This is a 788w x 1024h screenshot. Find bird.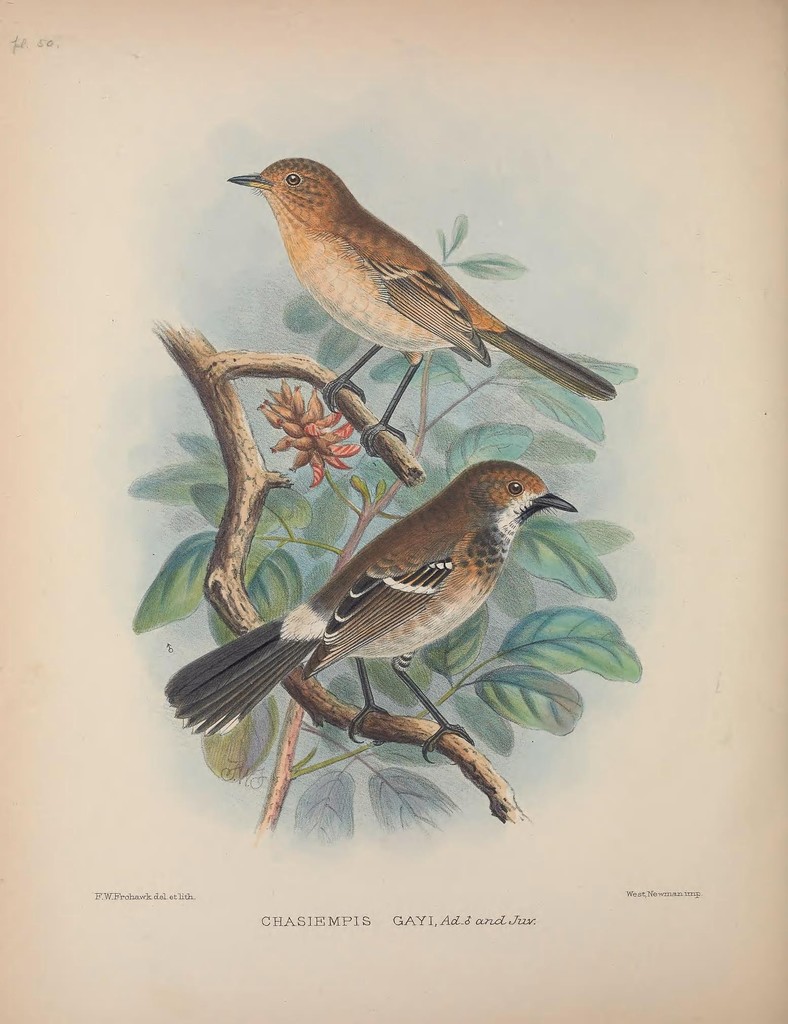
Bounding box: 156:455:583:776.
